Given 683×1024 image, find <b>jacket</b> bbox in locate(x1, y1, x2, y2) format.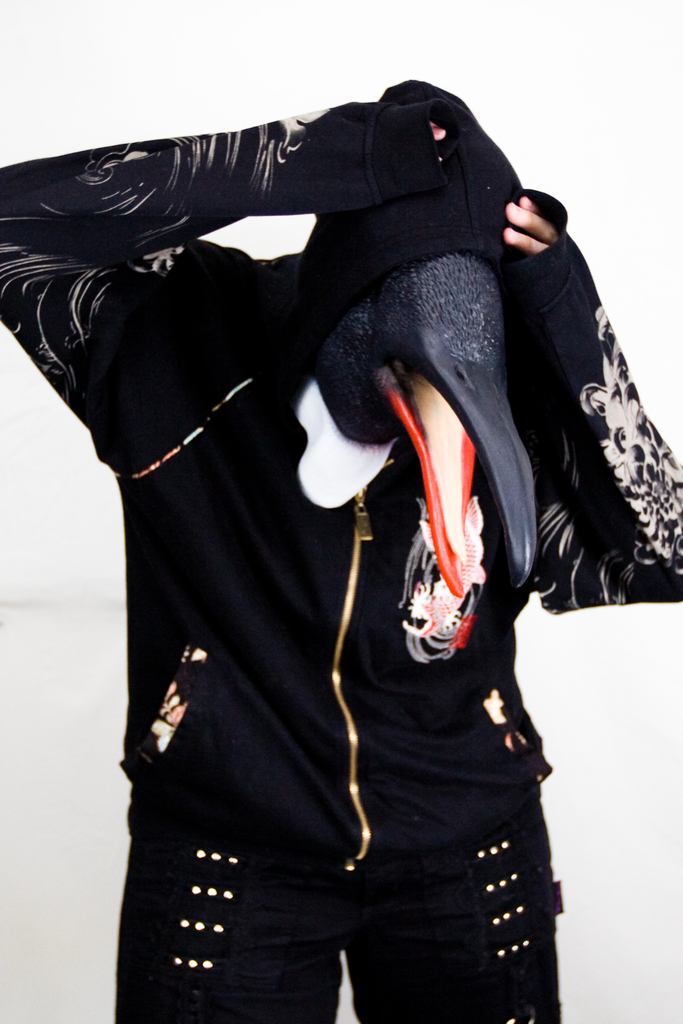
locate(1, 81, 682, 867).
